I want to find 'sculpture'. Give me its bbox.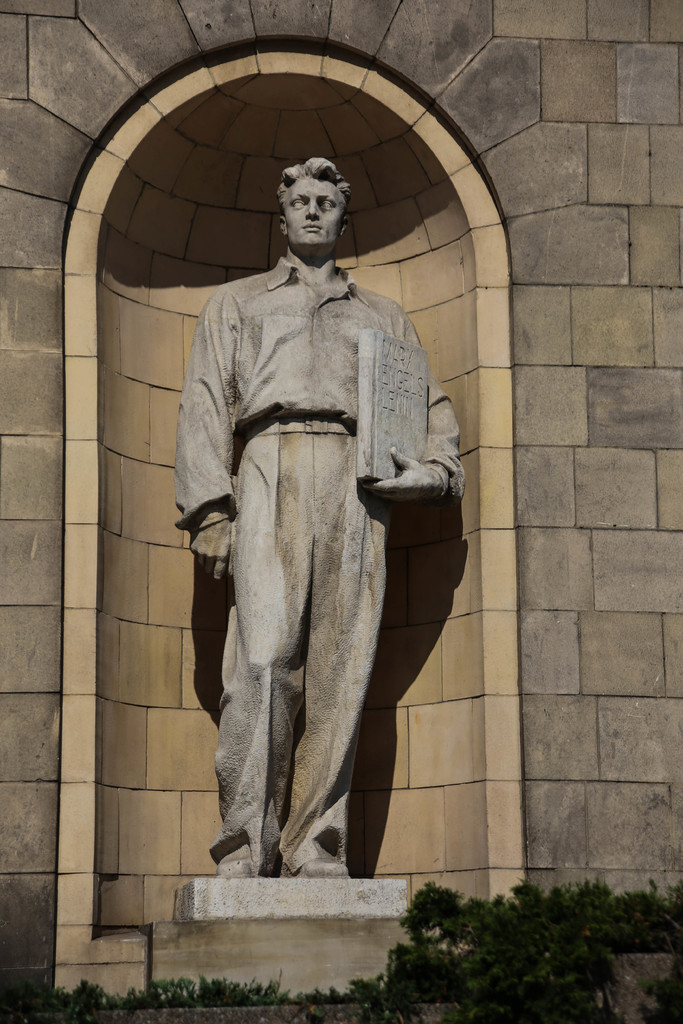
169, 160, 458, 877.
